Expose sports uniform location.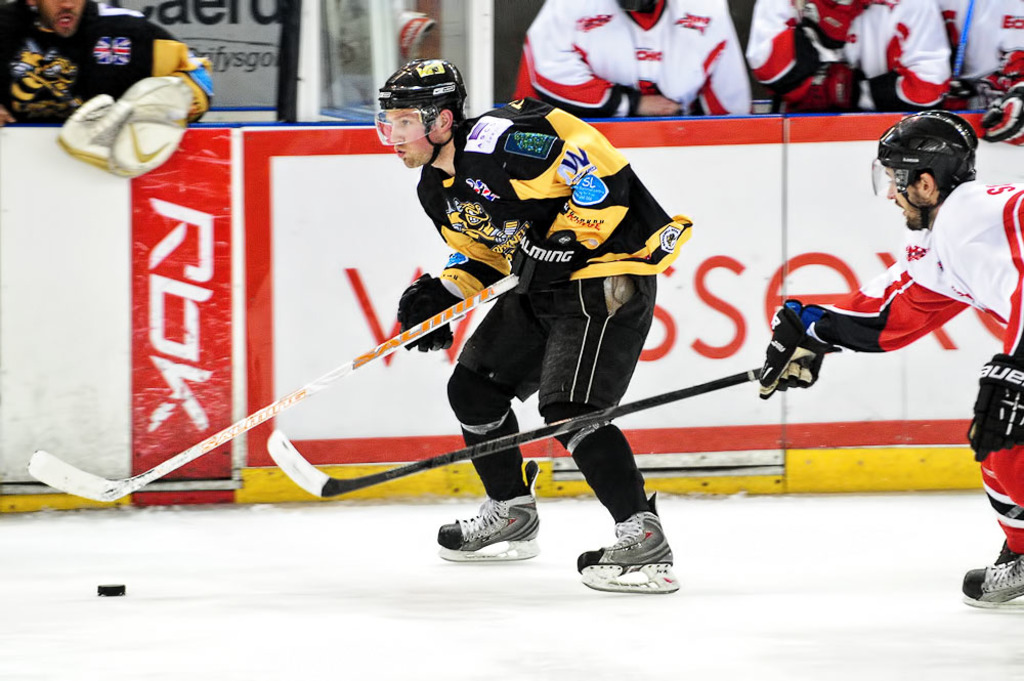
Exposed at [0,0,223,120].
